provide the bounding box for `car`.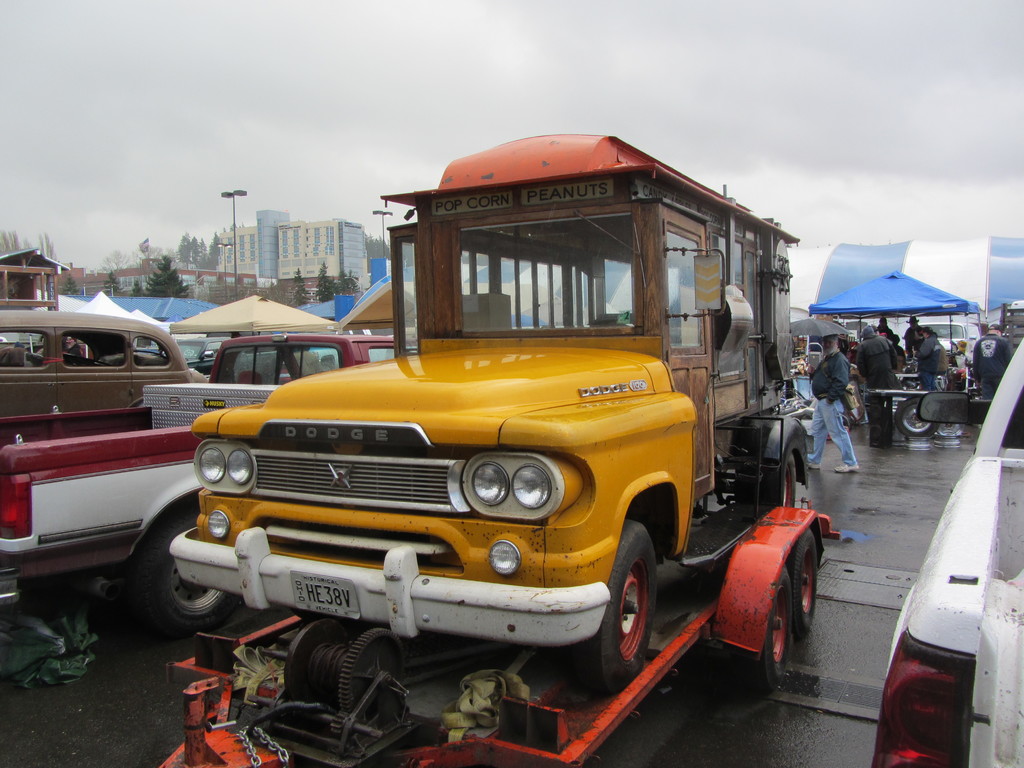
861/332/1023/767.
